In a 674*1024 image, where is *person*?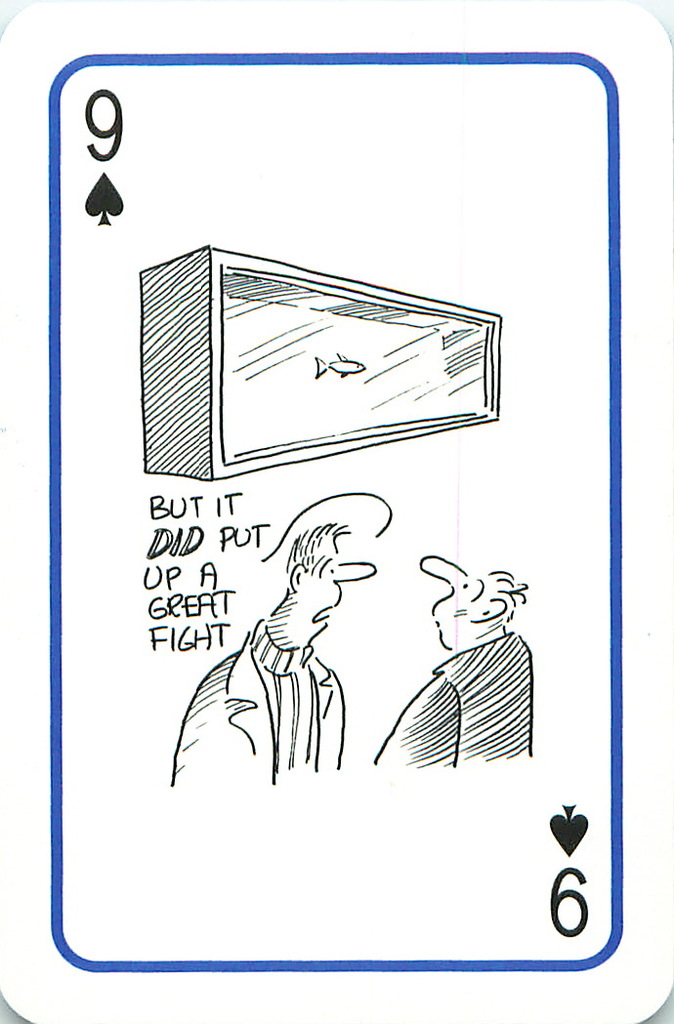
(370,556,529,778).
